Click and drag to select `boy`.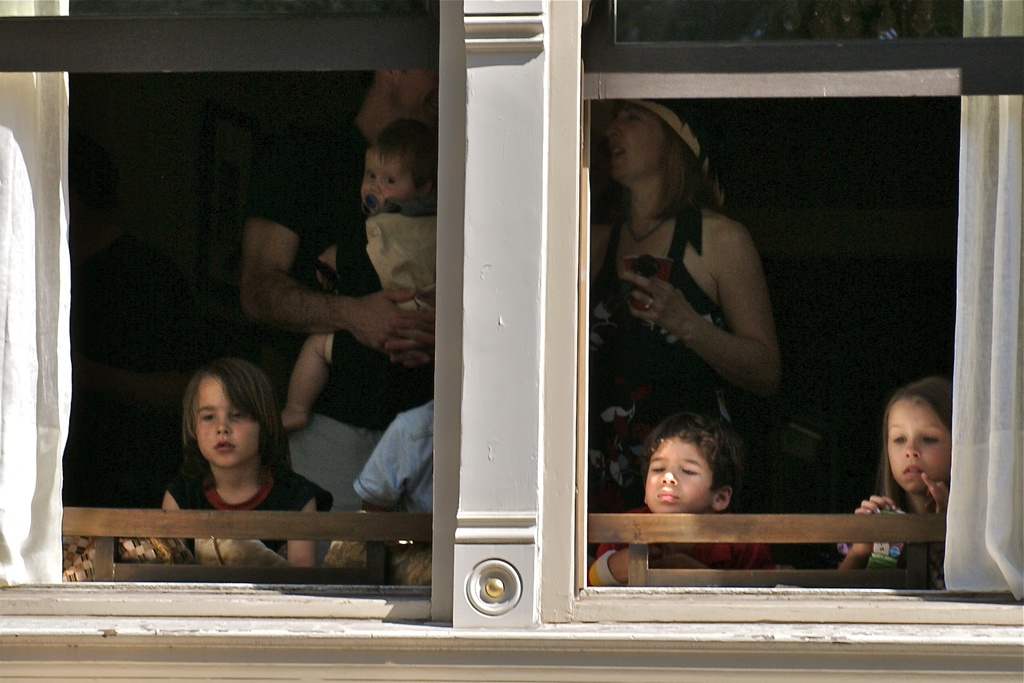
Selection: detection(589, 411, 769, 586).
